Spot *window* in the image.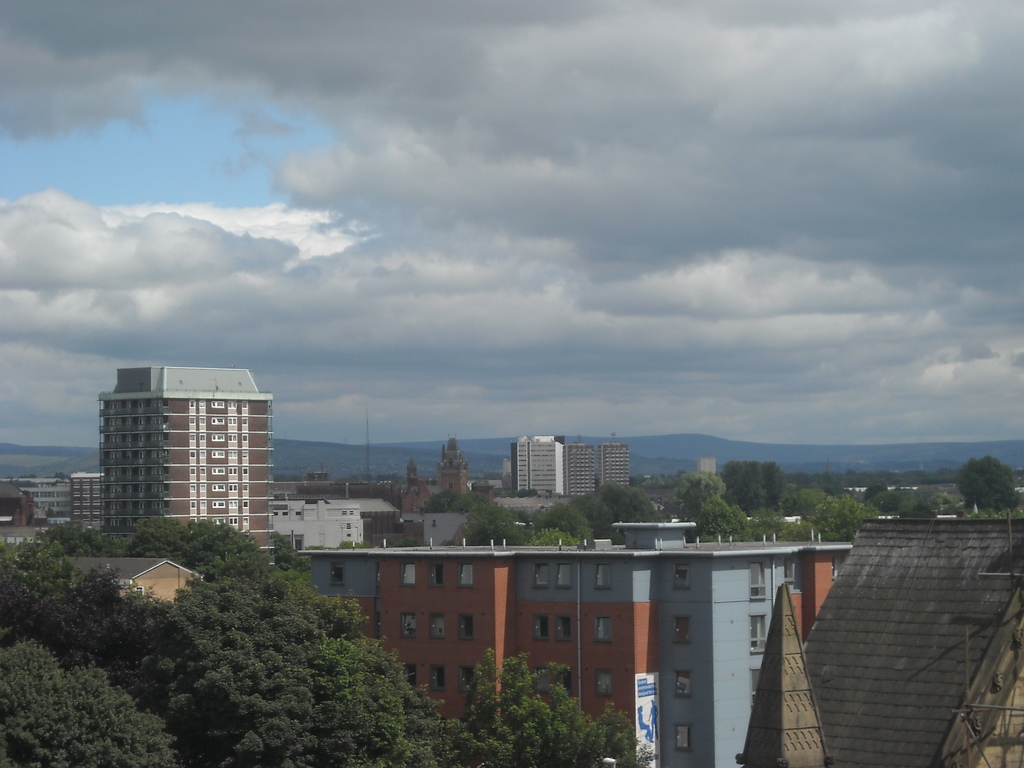
*window* found at select_region(399, 607, 420, 643).
